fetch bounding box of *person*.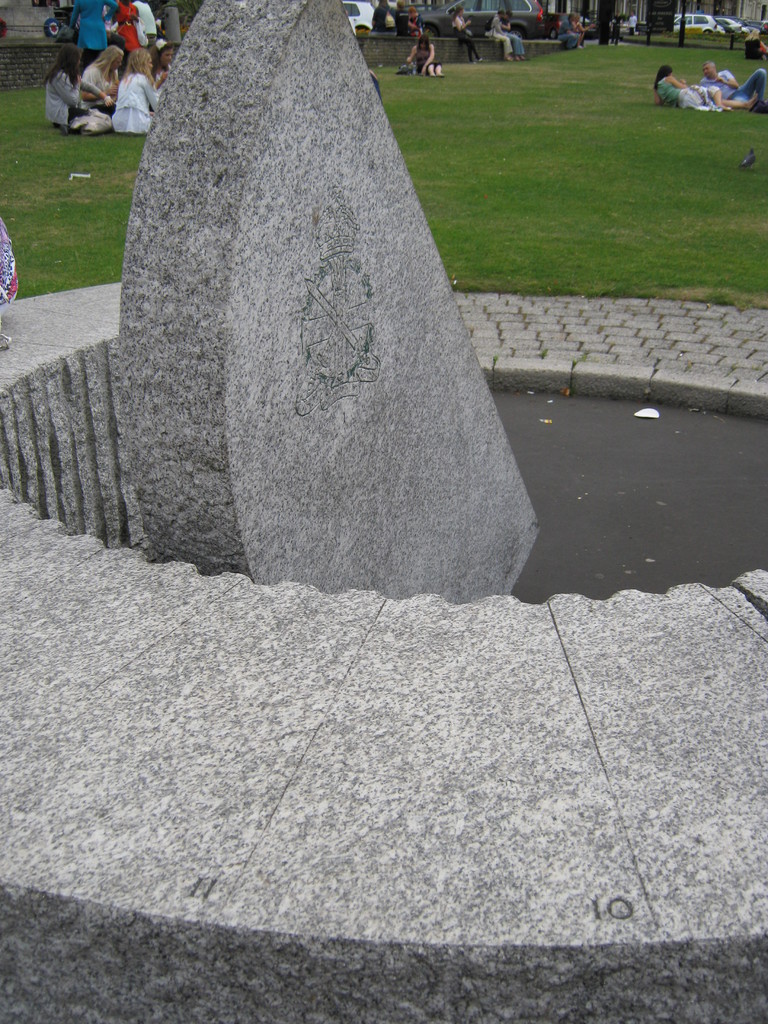
Bbox: locate(499, 11, 527, 60).
